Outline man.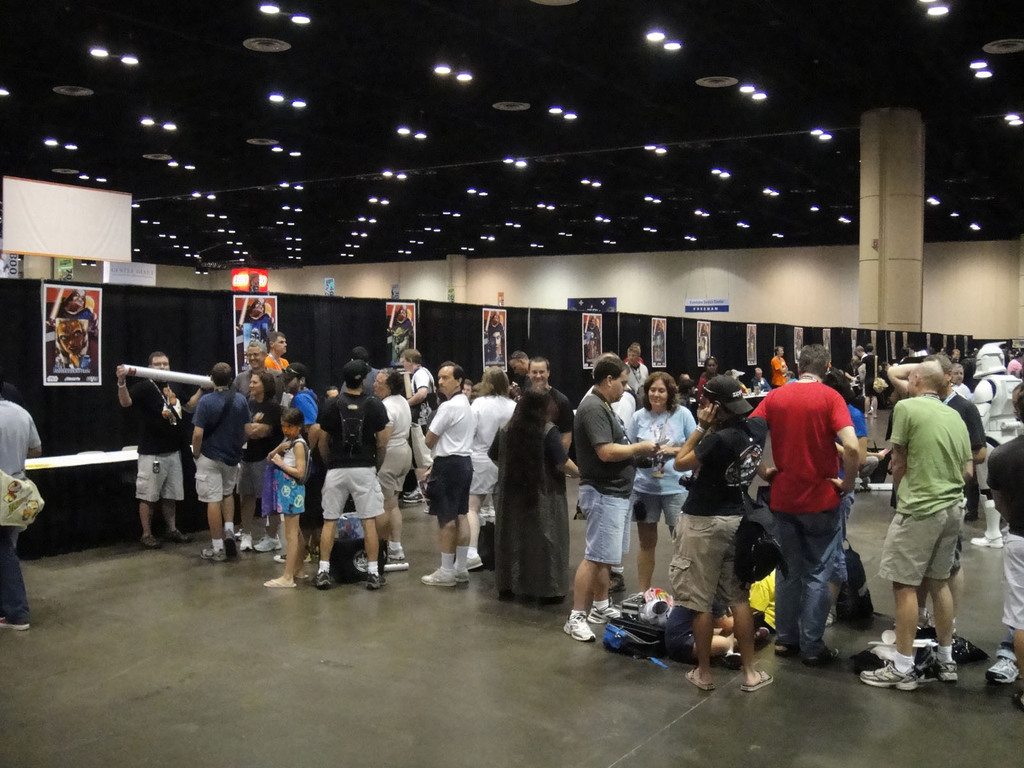
Outline: crop(42, 287, 95, 343).
